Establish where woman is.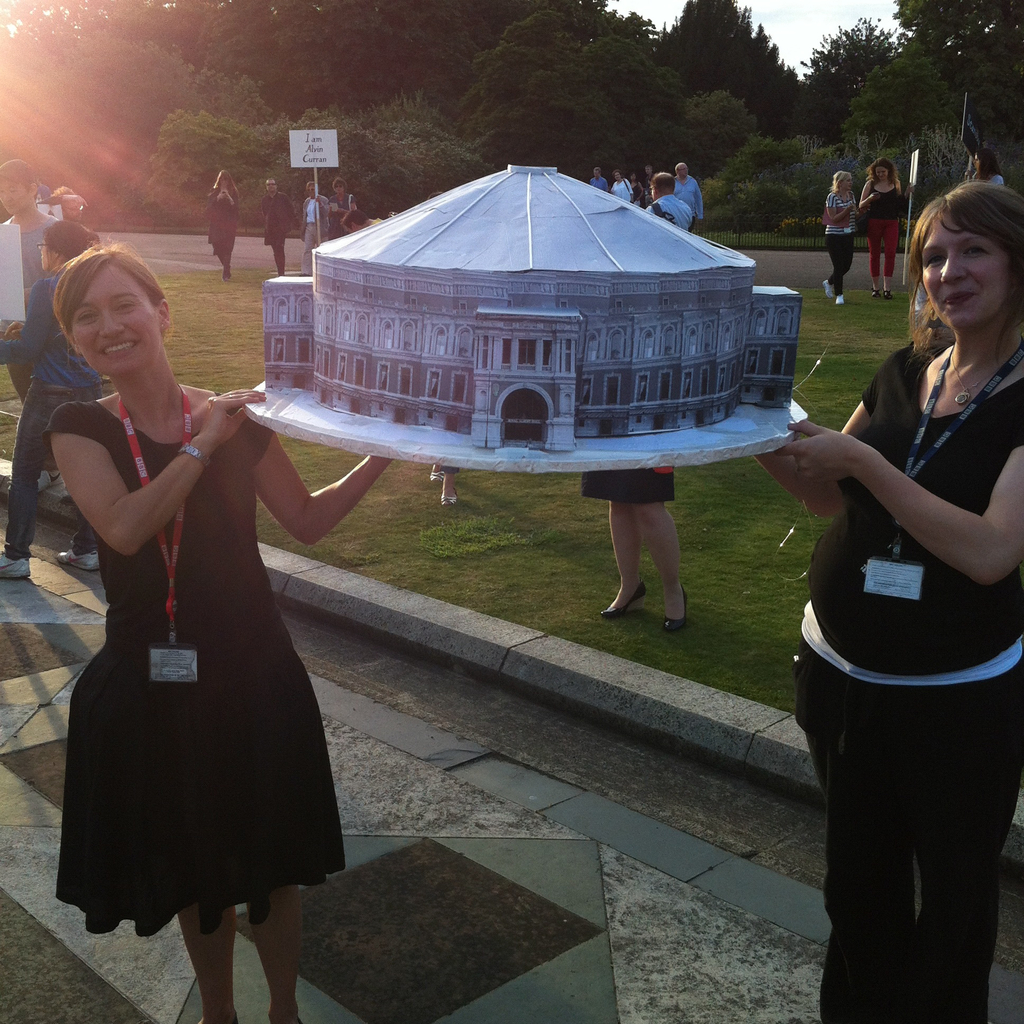
Established at bbox=(0, 217, 99, 583).
